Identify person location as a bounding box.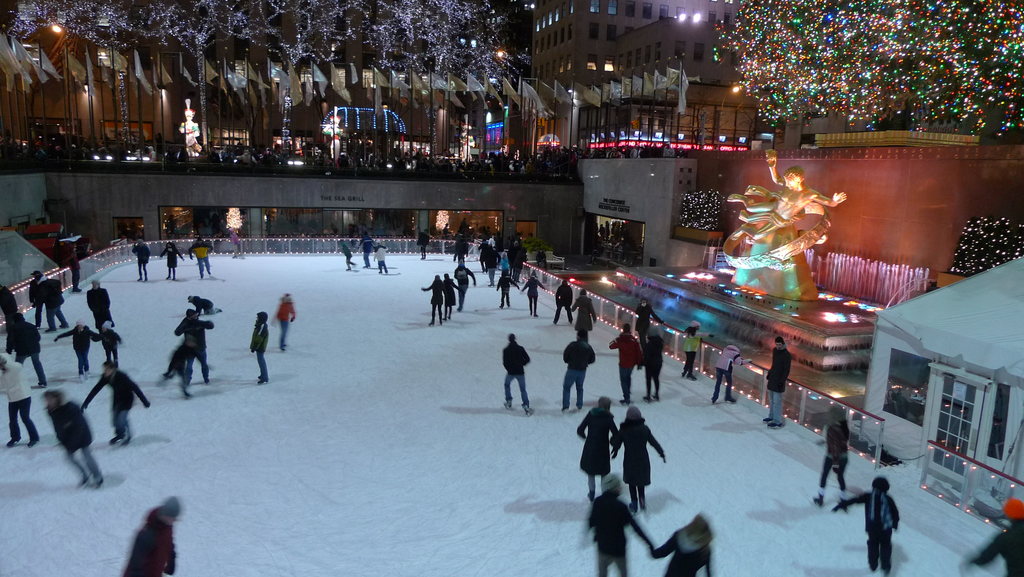
(687, 320, 703, 380).
